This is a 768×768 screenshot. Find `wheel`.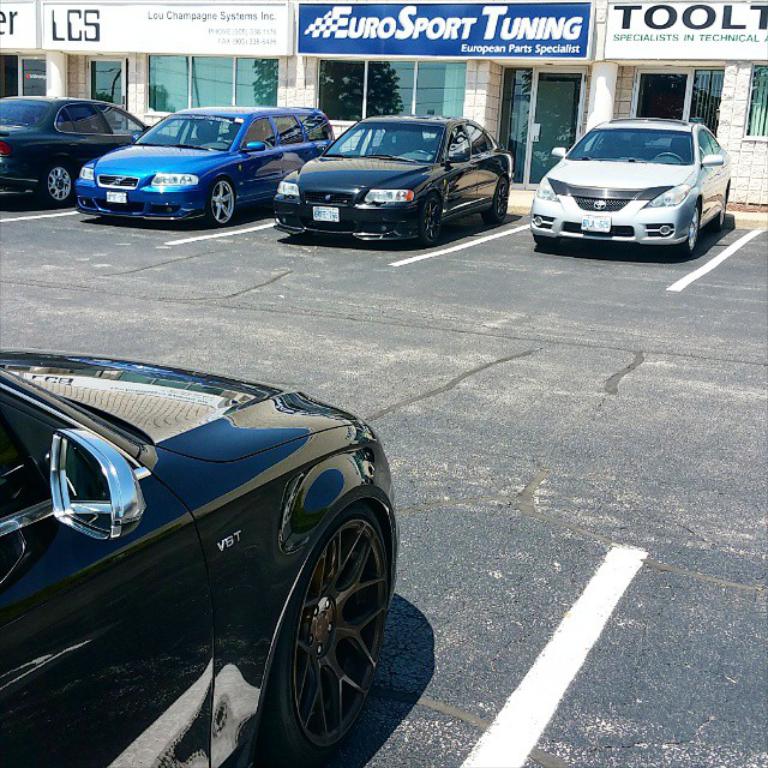
Bounding box: detection(479, 175, 510, 226).
